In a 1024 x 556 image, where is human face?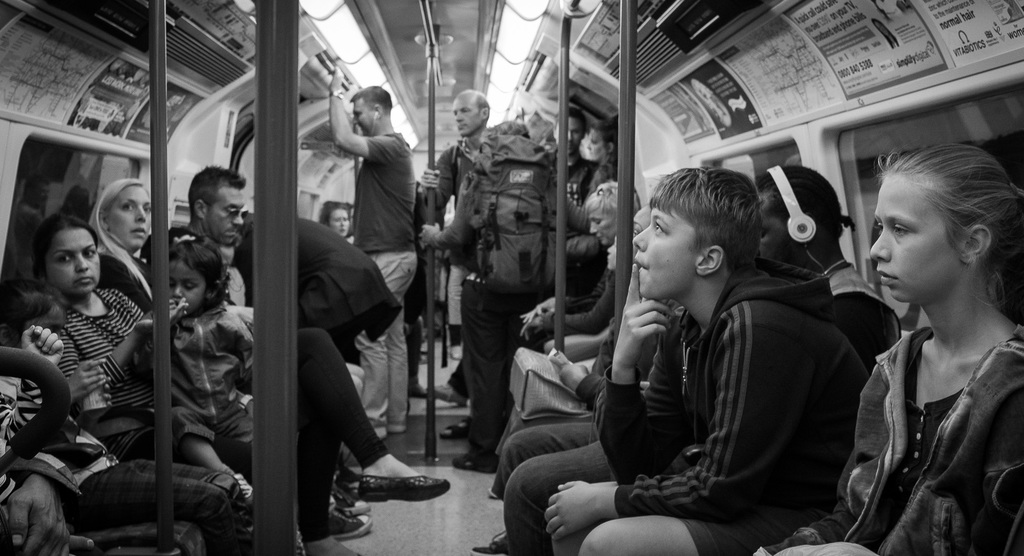
left=170, top=259, right=205, bottom=313.
